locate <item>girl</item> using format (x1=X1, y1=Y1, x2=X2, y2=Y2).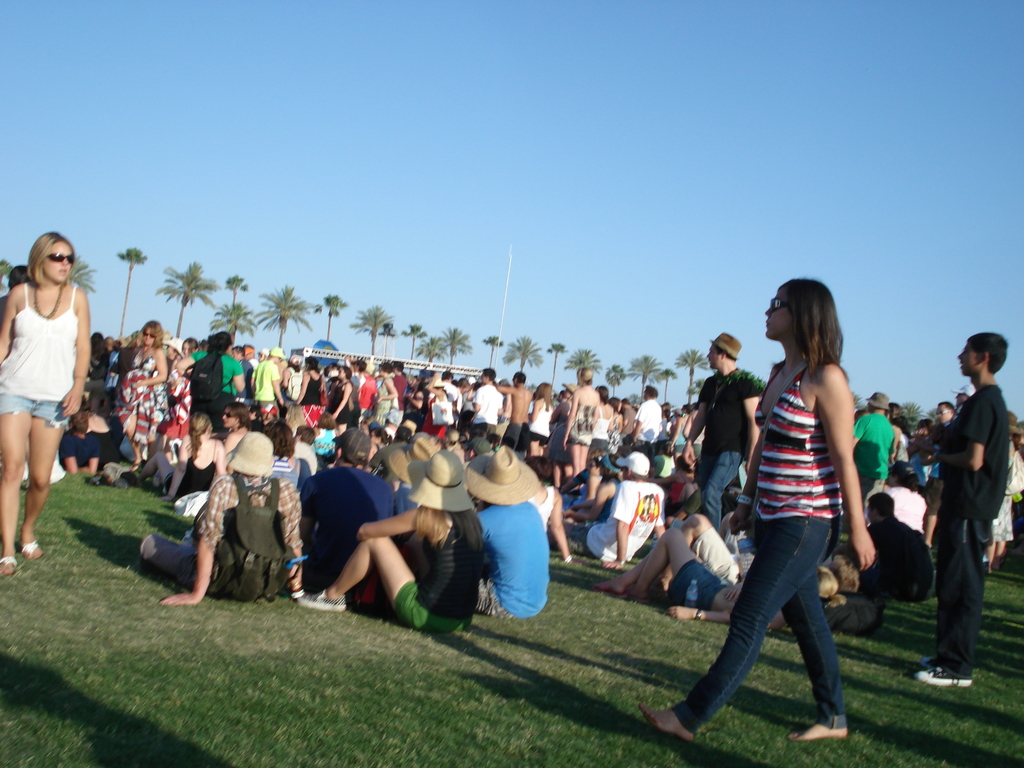
(x1=323, y1=368, x2=353, y2=430).
